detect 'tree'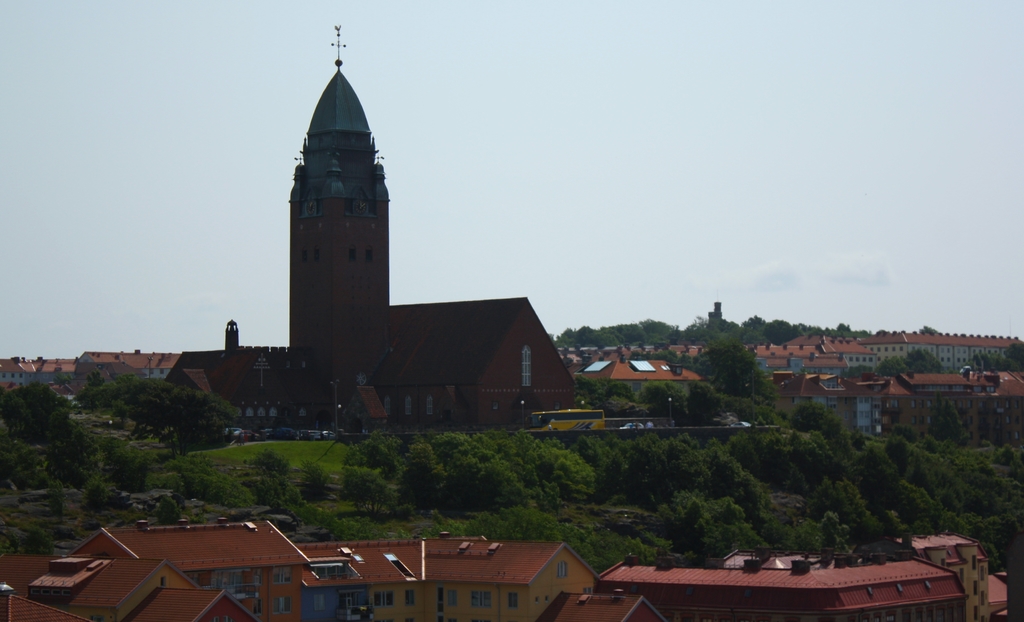
(610,324,646,342)
